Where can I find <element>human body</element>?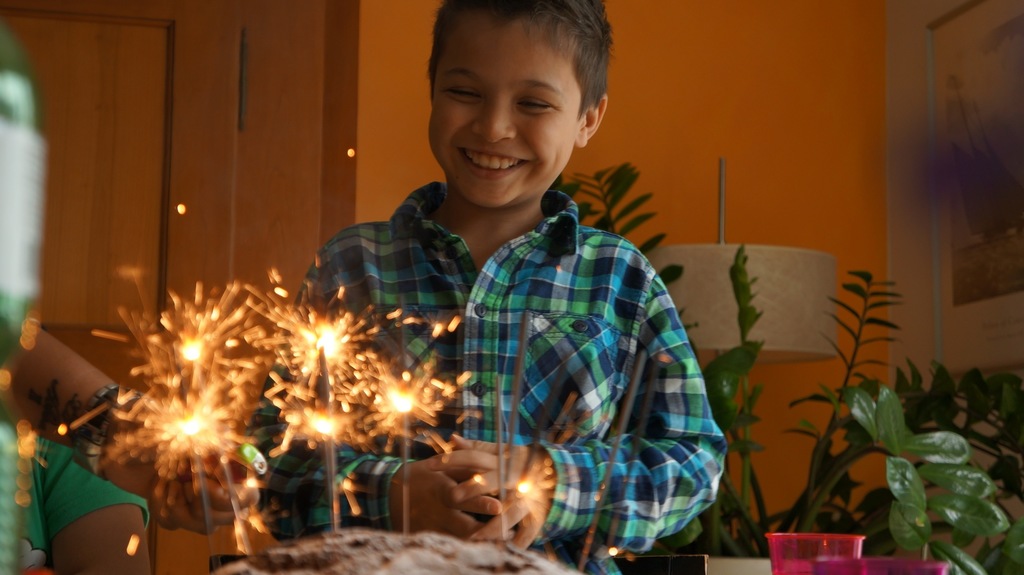
You can find it at (249, 184, 725, 574).
